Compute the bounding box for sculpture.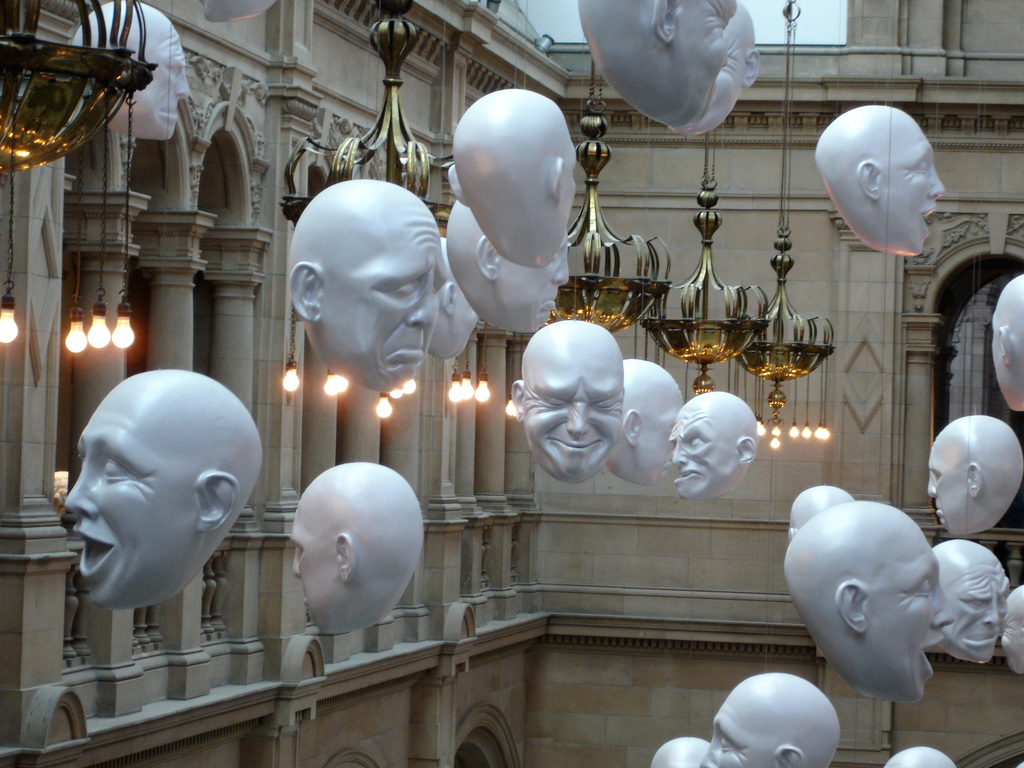
Rect(813, 95, 945, 257).
